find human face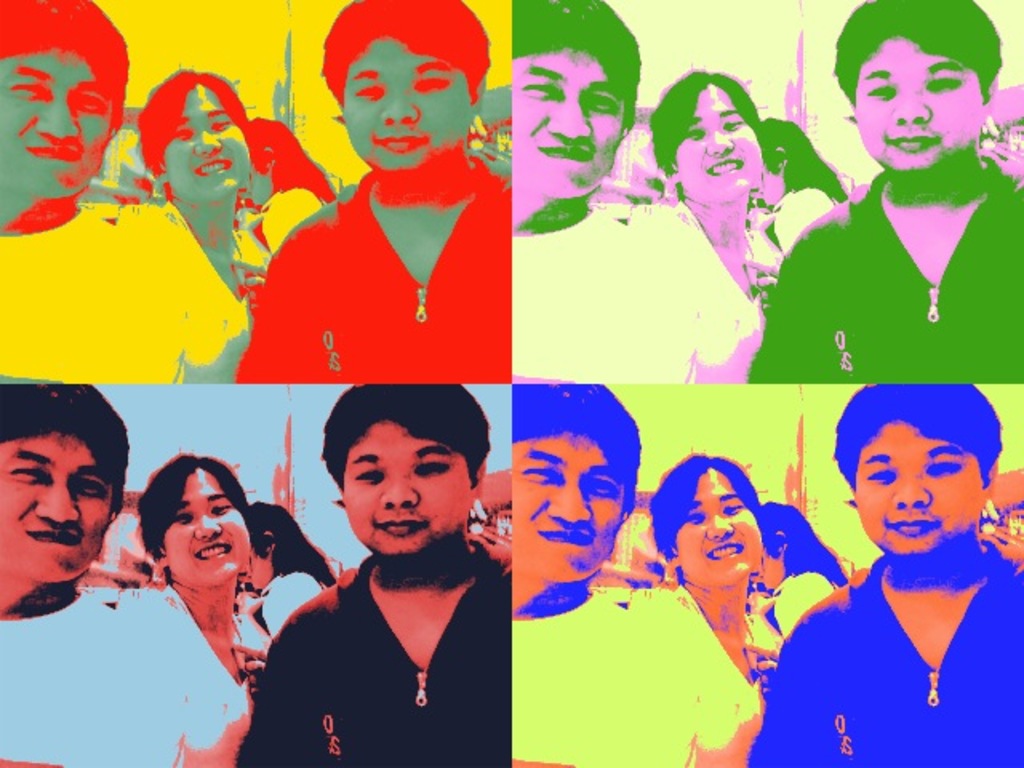
box(510, 442, 629, 581)
